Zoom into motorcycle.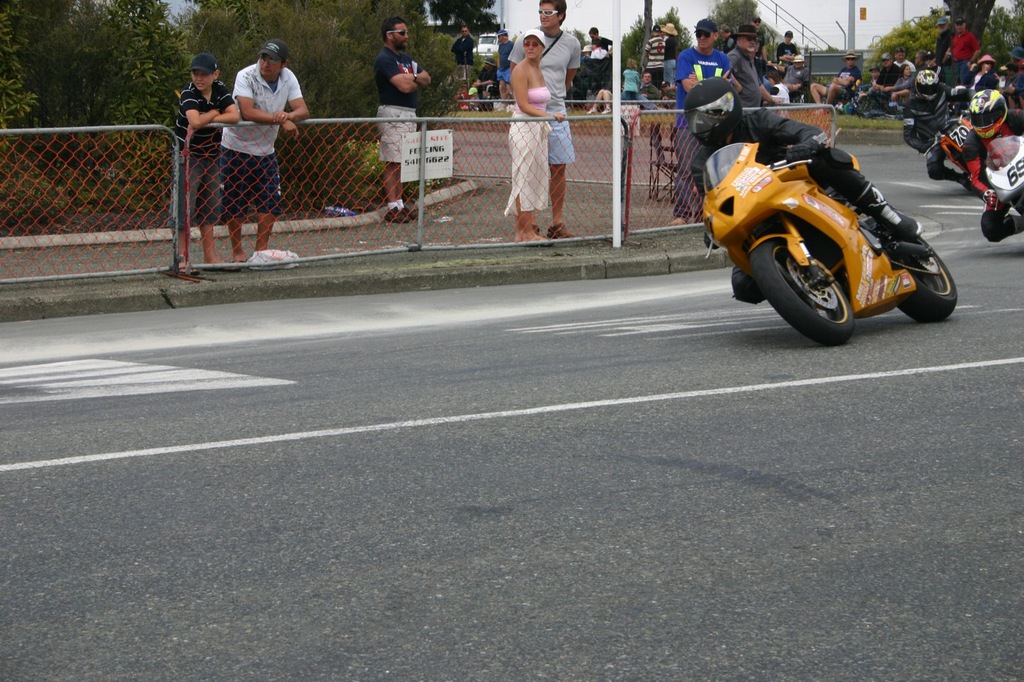
Zoom target: (709, 107, 963, 333).
